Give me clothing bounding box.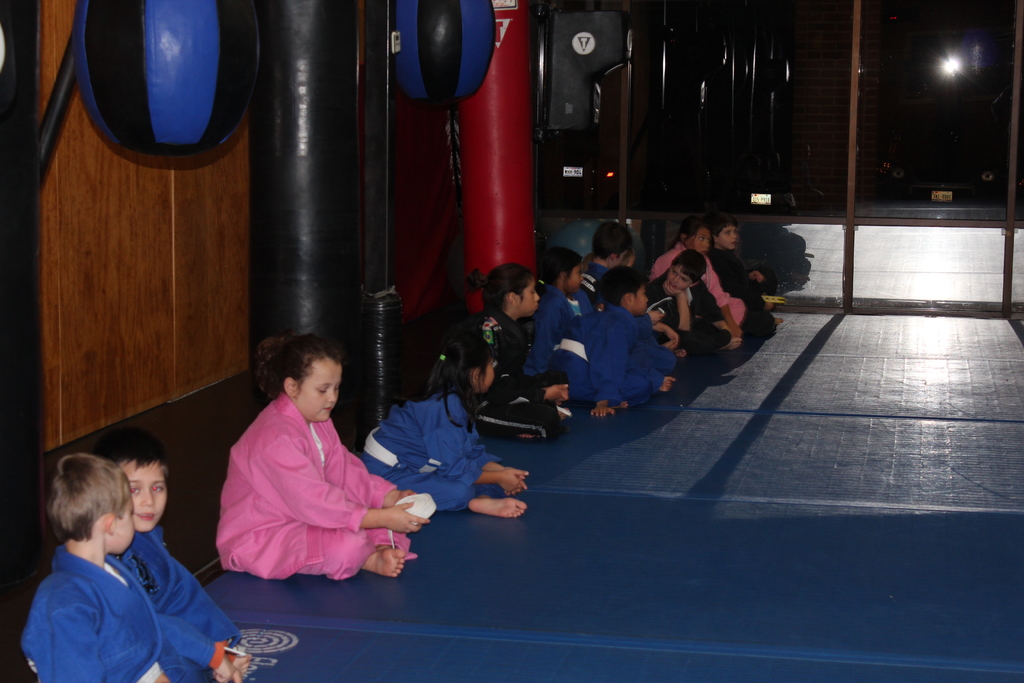
122, 523, 252, 670.
